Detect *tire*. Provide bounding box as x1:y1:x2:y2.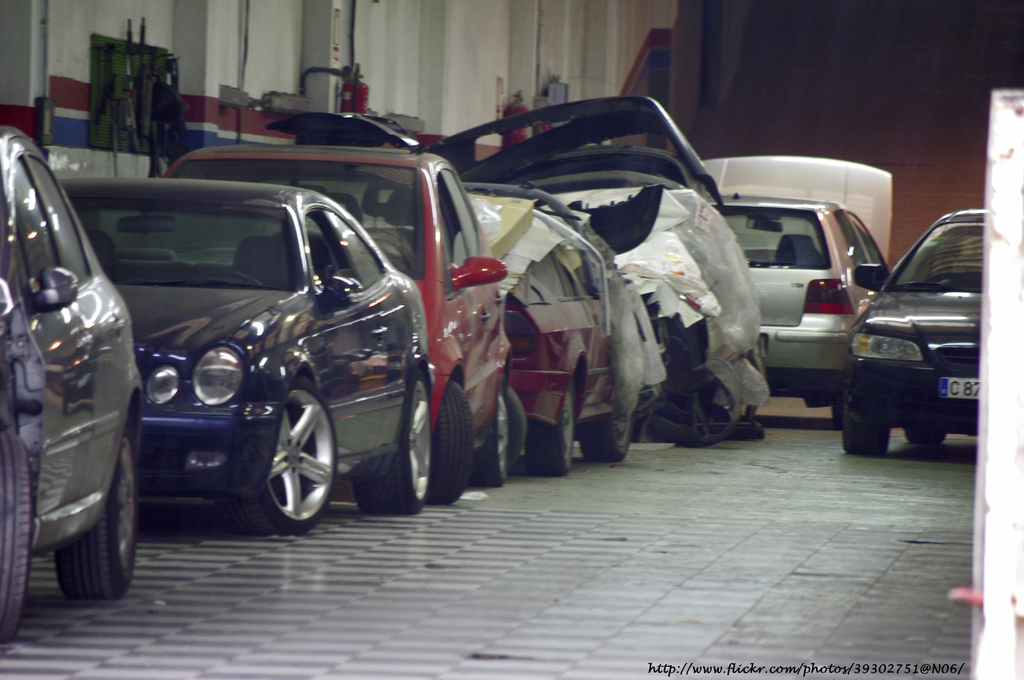
577:405:629:463.
